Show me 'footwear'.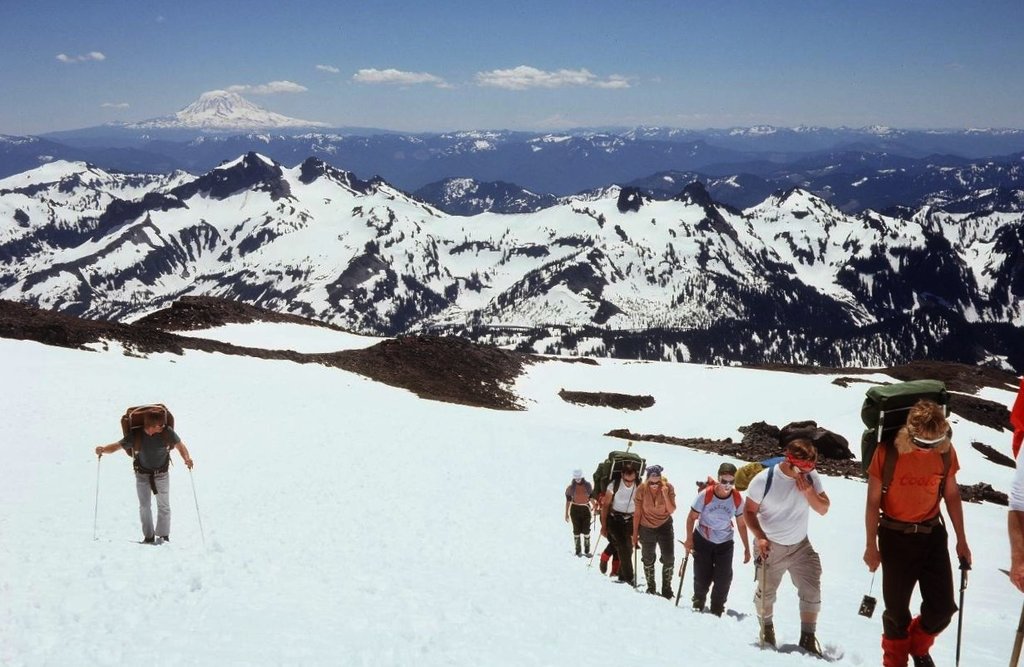
'footwear' is here: 796, 611, 832, 657.
